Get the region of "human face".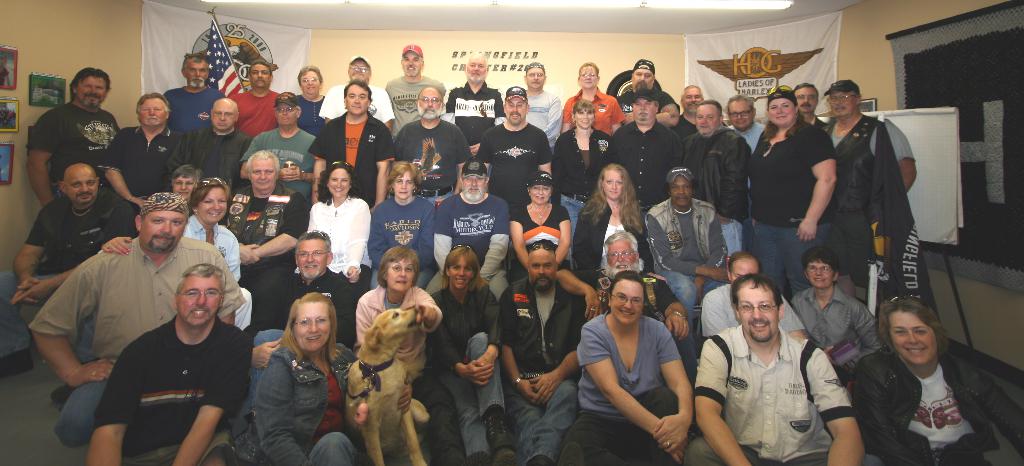
[left=888, top=312, right=934, bottom=366].
